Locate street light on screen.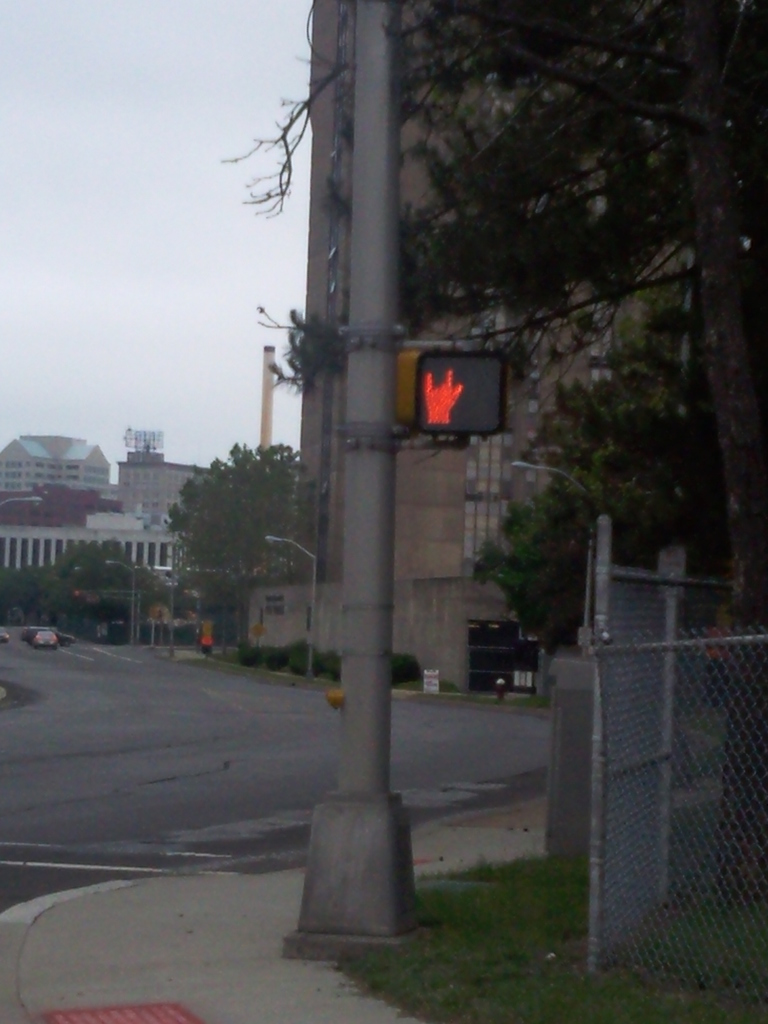
On screen at <bbox>278, 0, 428, 959</bbox>.
